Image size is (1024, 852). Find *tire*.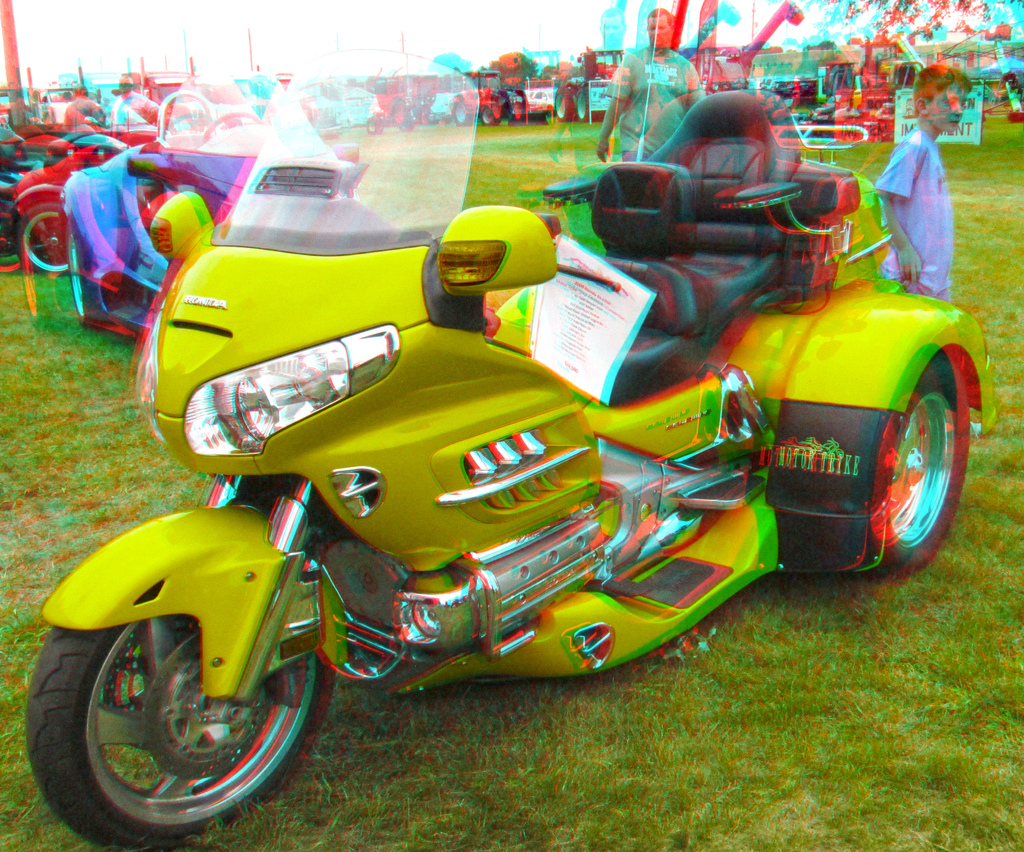
box=[45, 573, 317, 835].
